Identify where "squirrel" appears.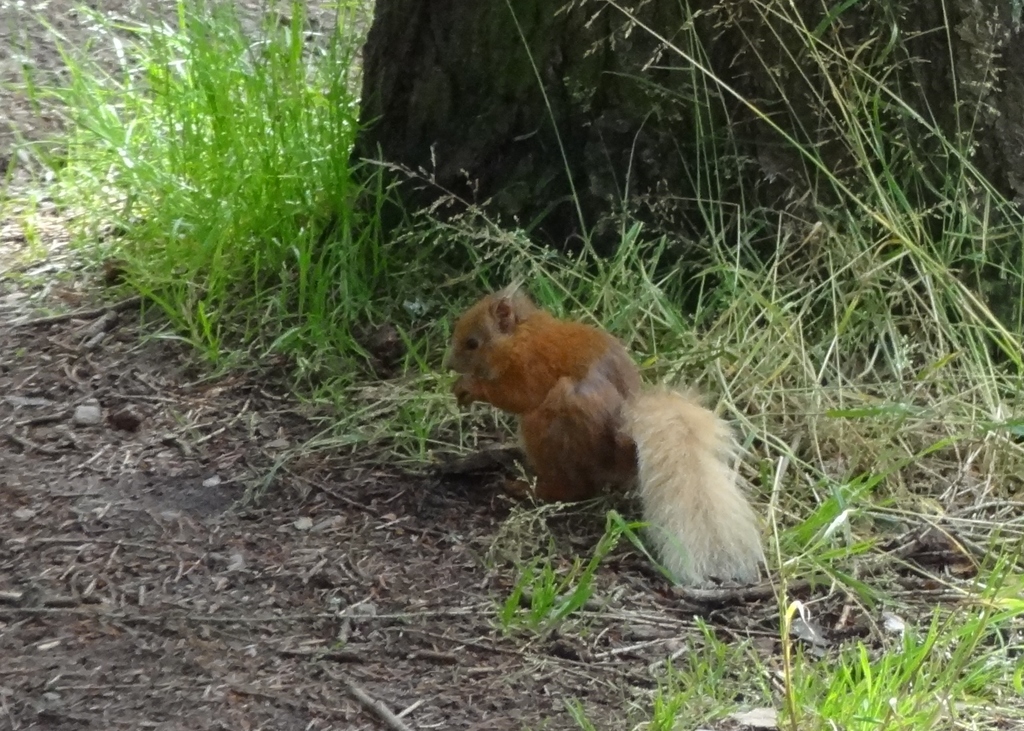
Appears at (441,282,772,591).
